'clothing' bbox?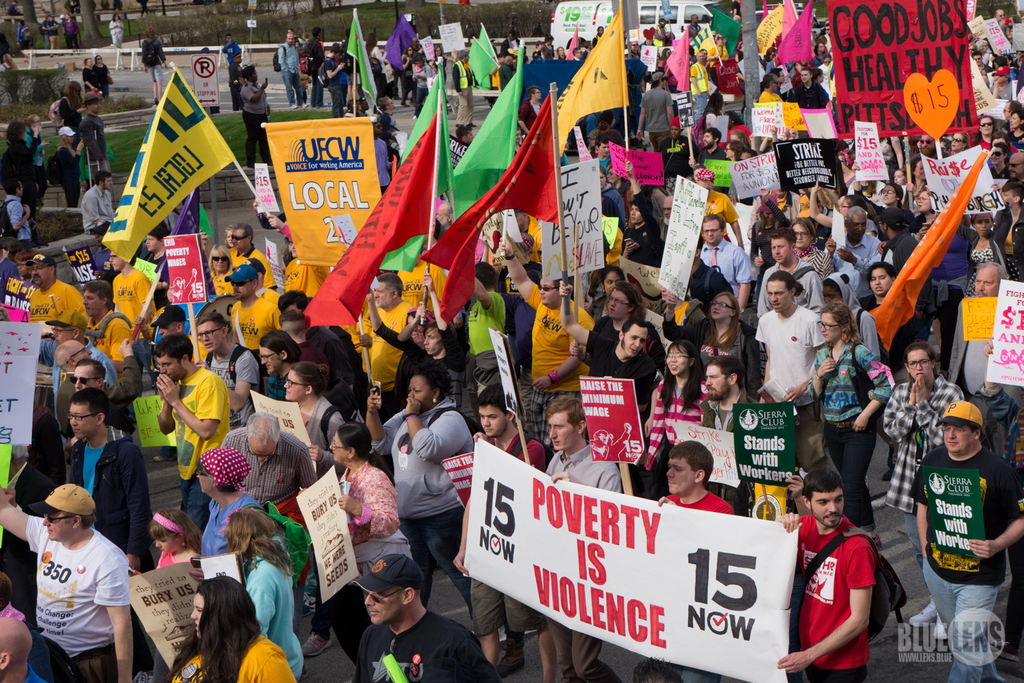
<bbox>822, 269, 885, 359</bbox>
